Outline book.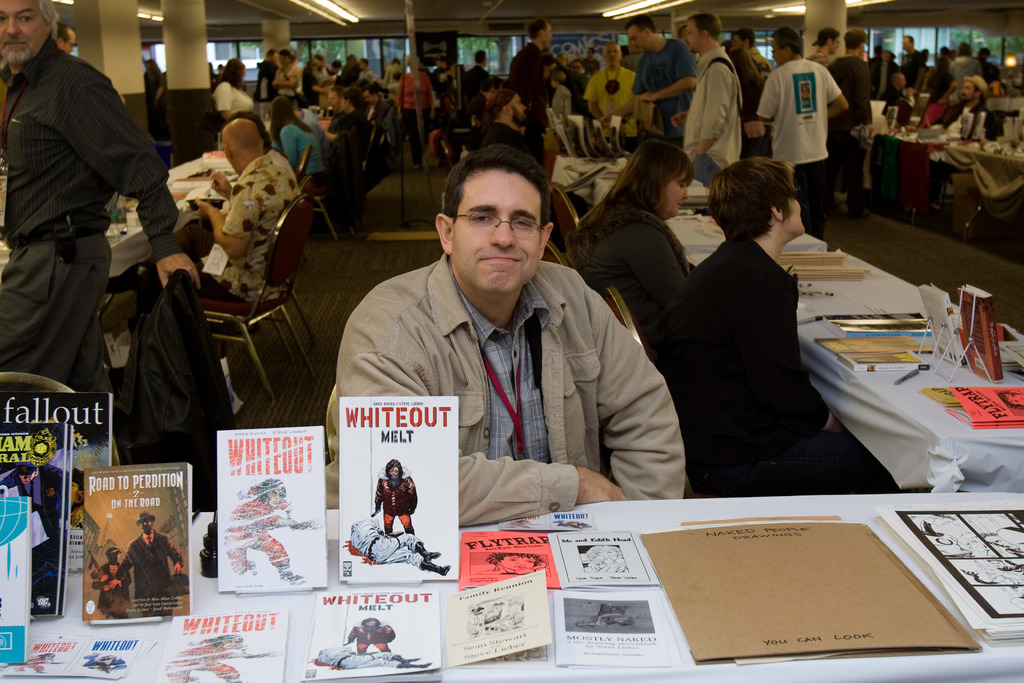
Outline: select_region(58, 449, 186, 633).
